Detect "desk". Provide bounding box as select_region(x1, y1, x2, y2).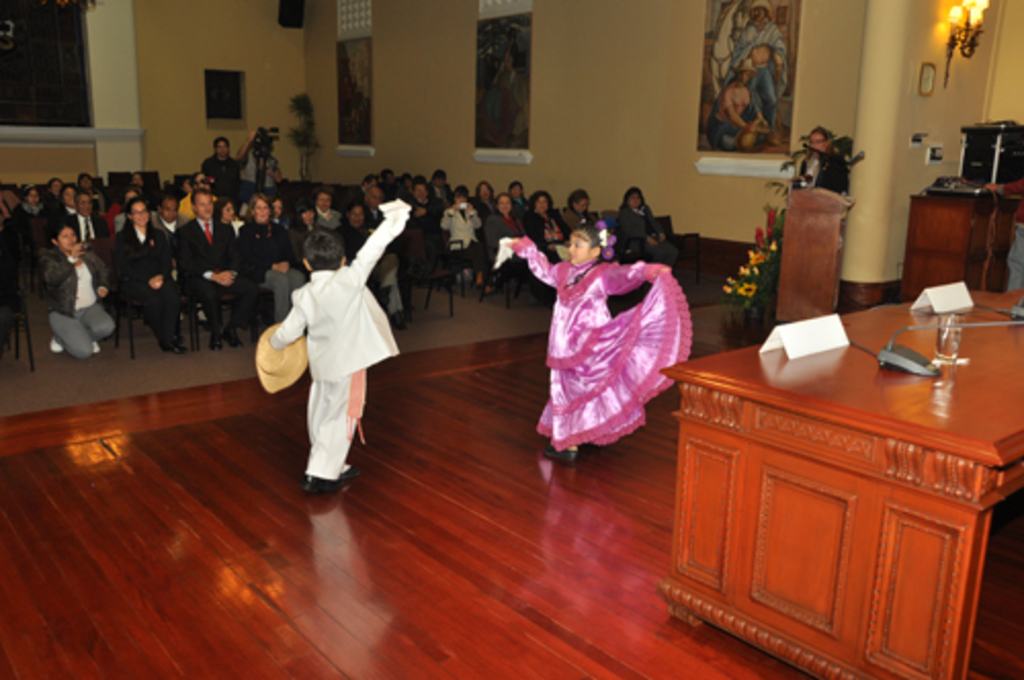
select_region(662, 289, 1022, 678).
